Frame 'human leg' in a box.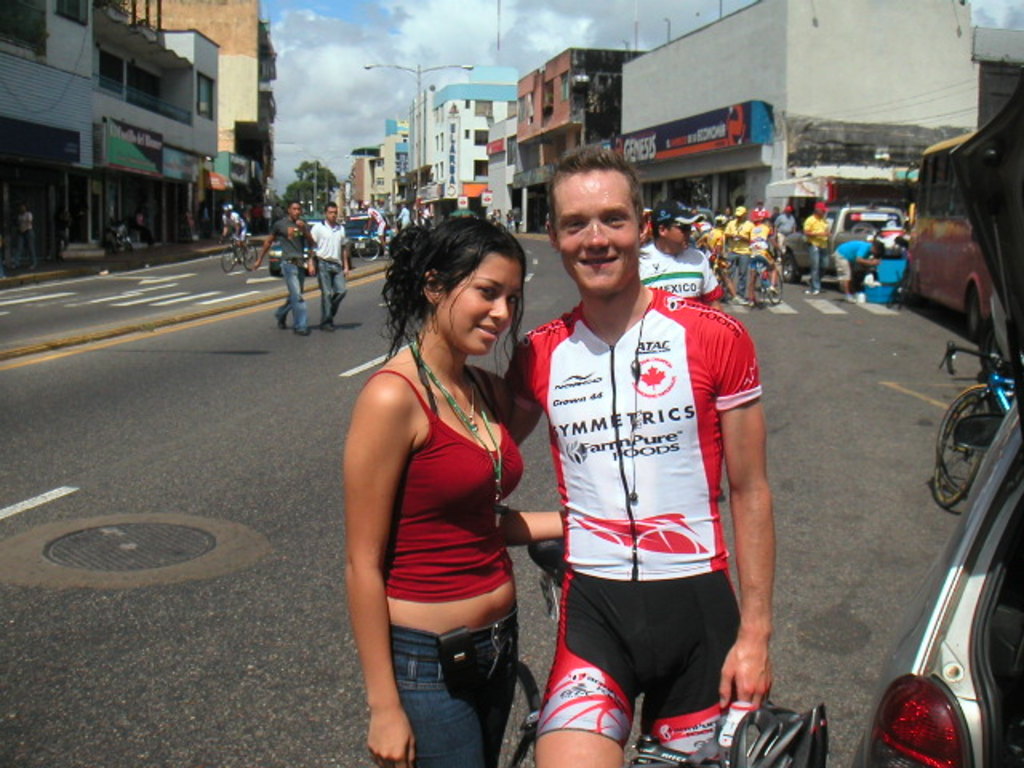
x1=315 y1=258 x2=346 y2=328.
